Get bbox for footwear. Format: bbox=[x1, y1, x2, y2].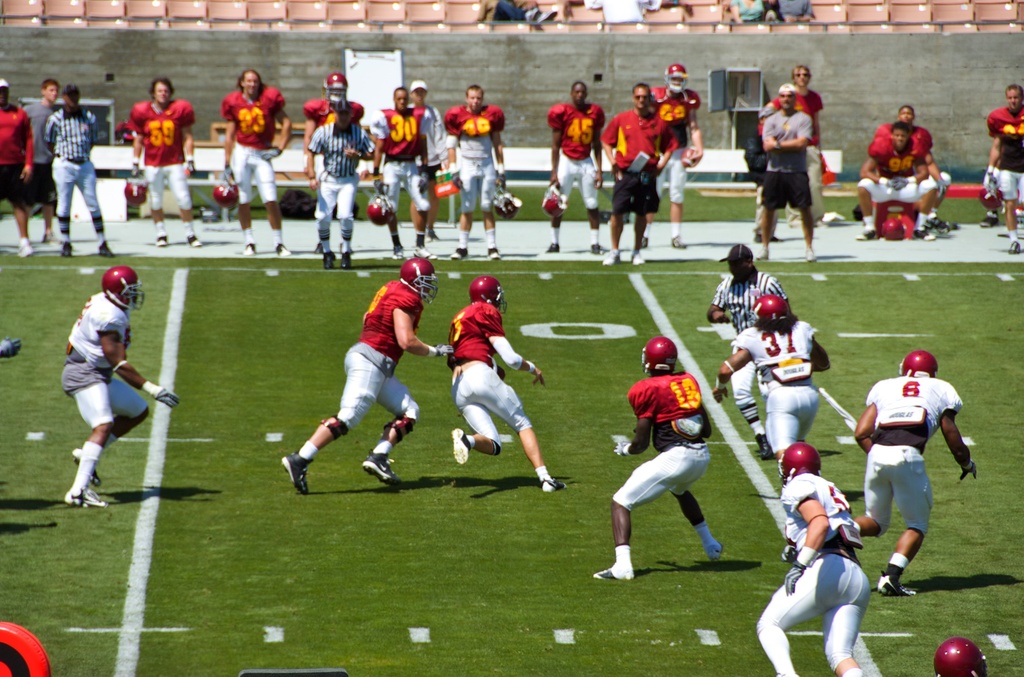
bbox=[601, 250, 620, 265].
